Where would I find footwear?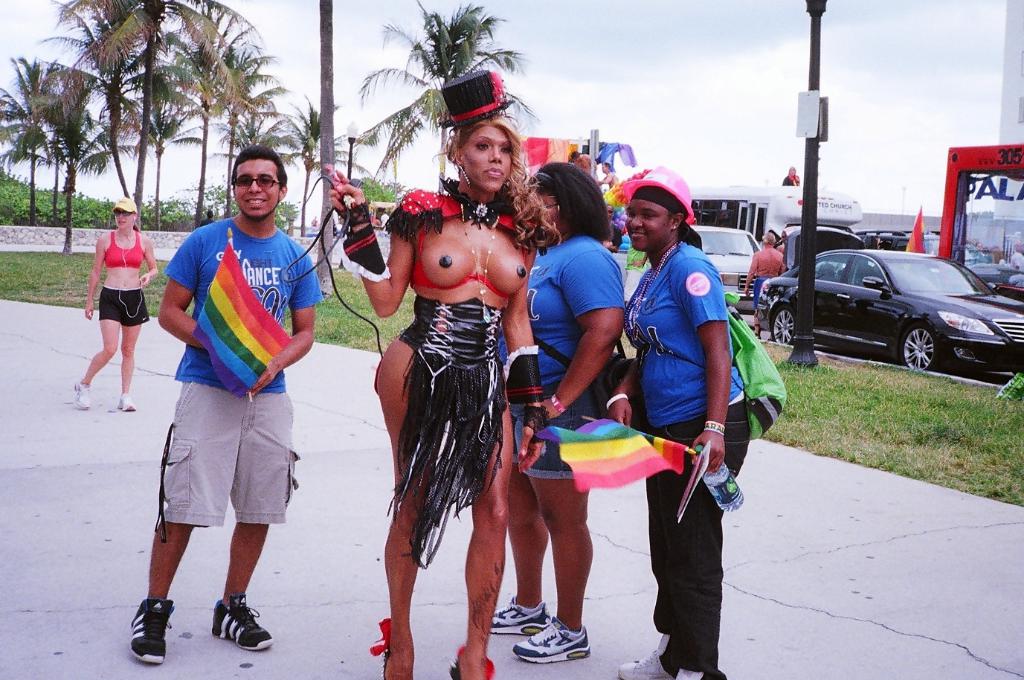
At [112,397,140,413].
